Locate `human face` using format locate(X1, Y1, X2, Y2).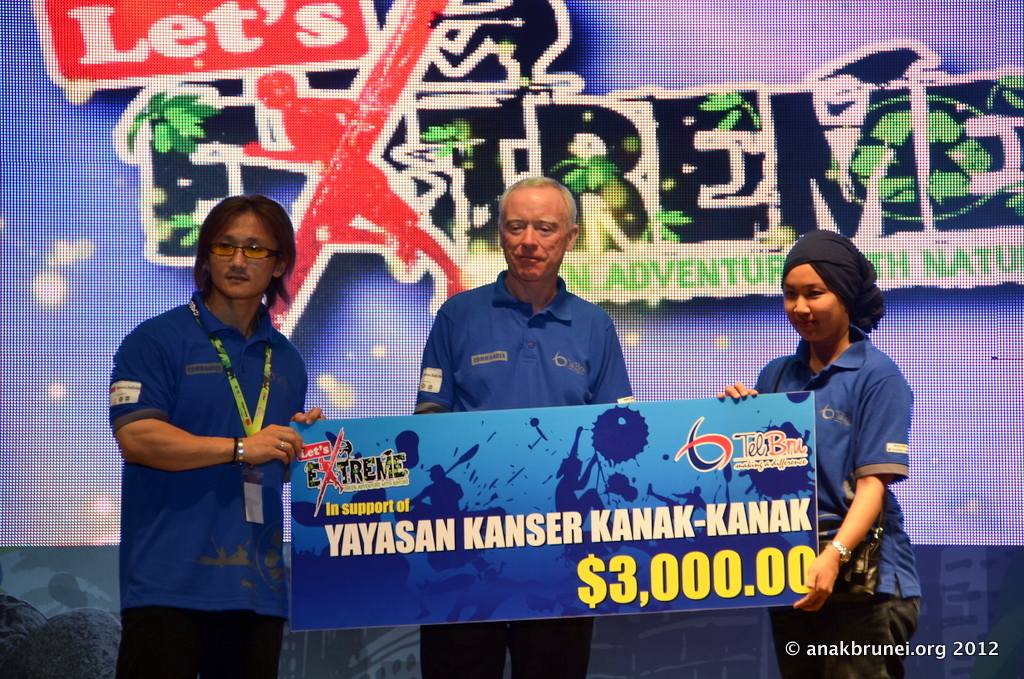
locate(205, 209, 275, 301).
